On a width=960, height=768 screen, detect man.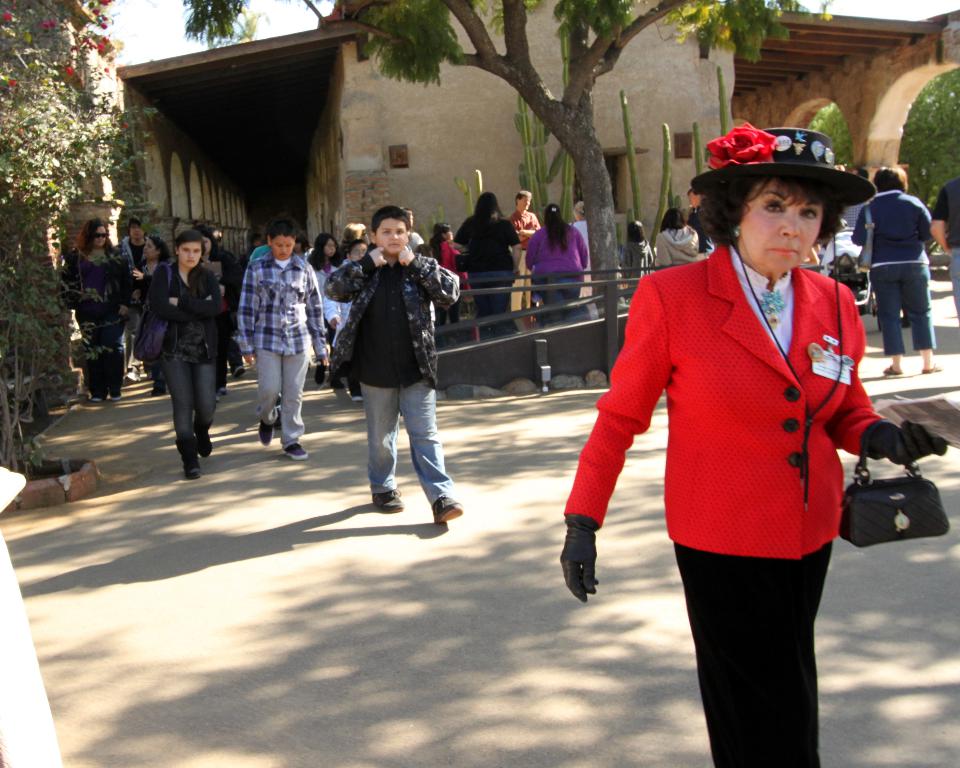
<region>510, 188, 540, 313</region>.
